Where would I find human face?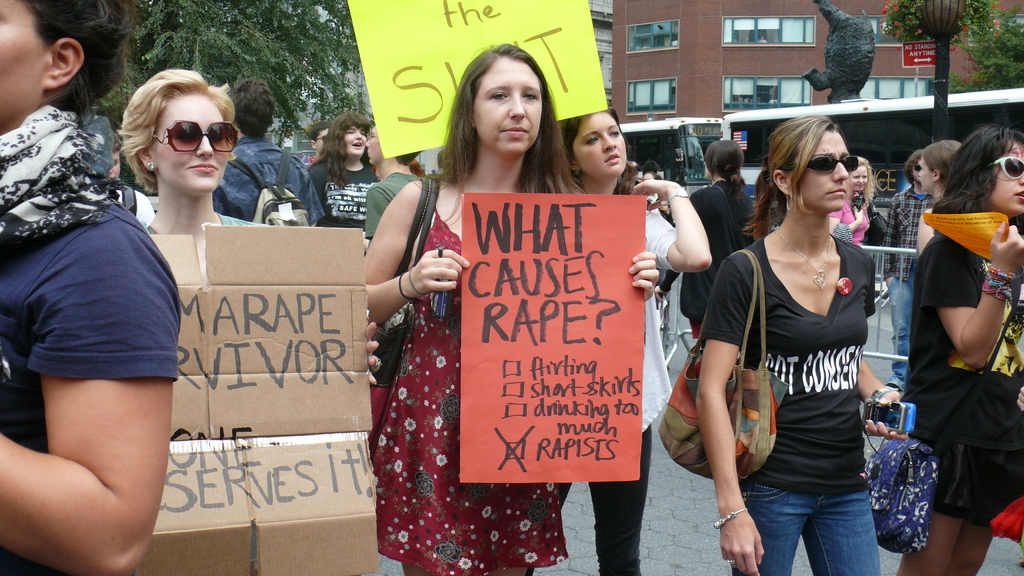
At left=572, top=111, right=626, bottom=173.
